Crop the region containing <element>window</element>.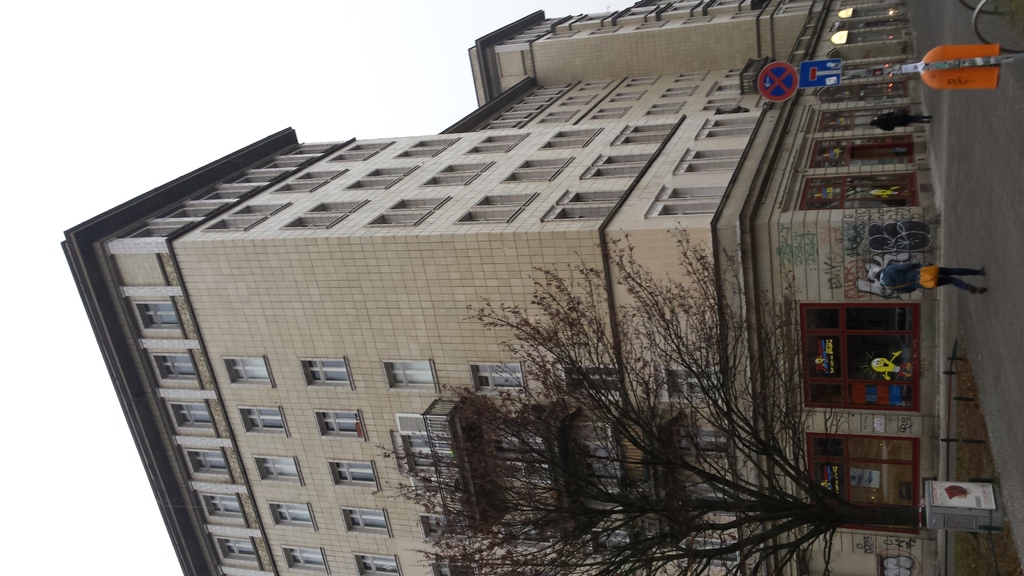
Crop region: region(172, 404, 209, 422).
